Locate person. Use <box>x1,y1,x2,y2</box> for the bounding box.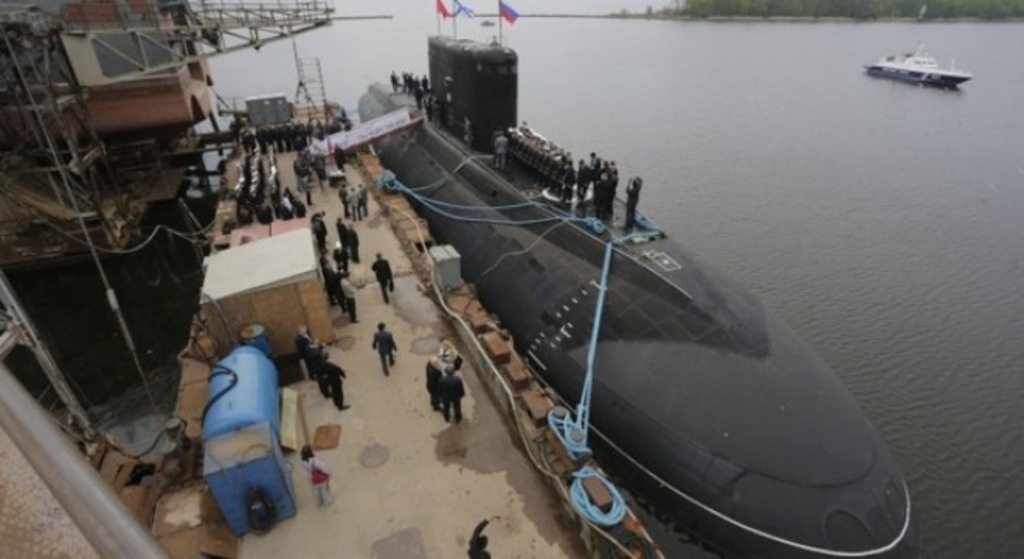
<box>467,514,501,557</box>.
